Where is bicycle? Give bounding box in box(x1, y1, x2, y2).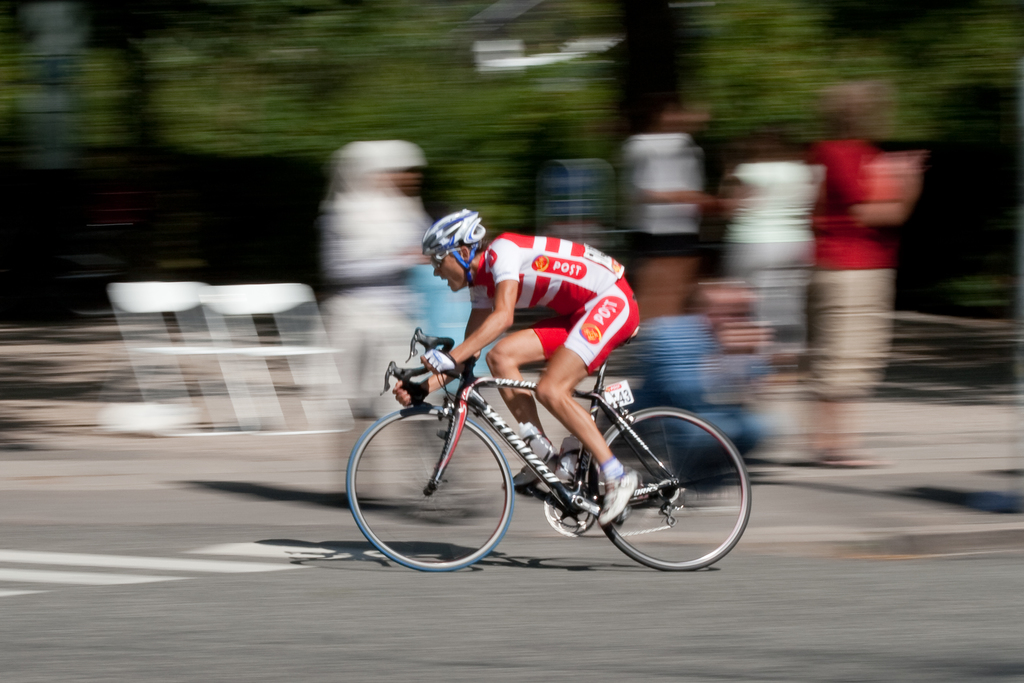
box(338, 347, 761, 579).
